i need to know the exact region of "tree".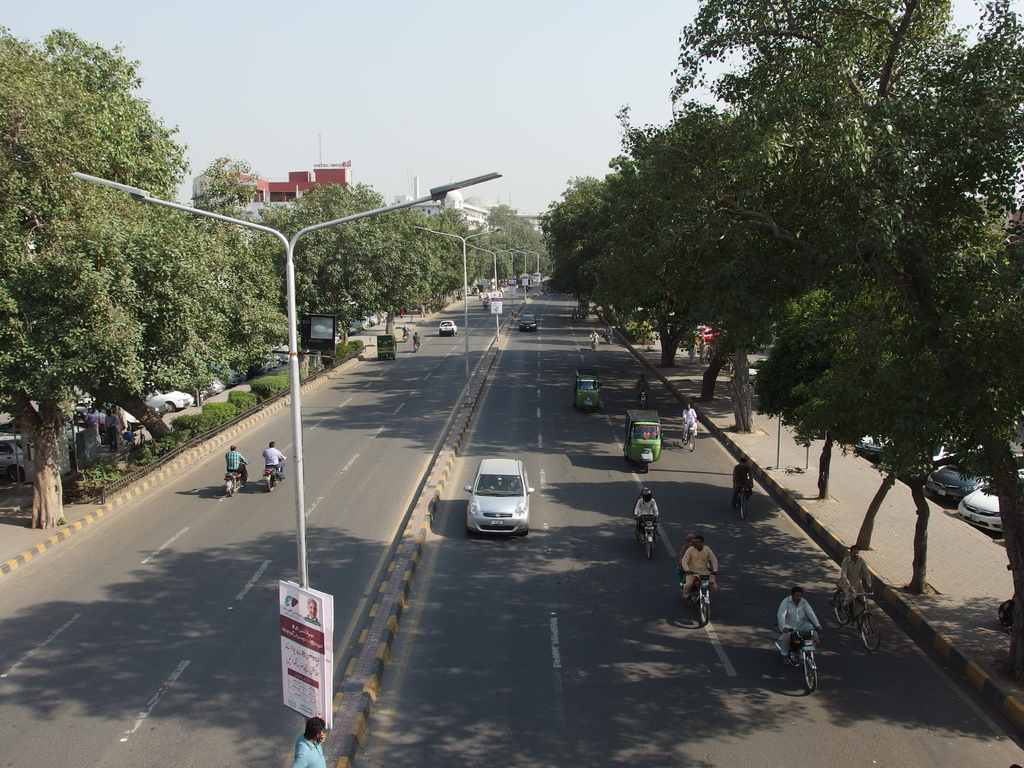
Region: <bbox>644, 0, 993, 142</bbox>.
